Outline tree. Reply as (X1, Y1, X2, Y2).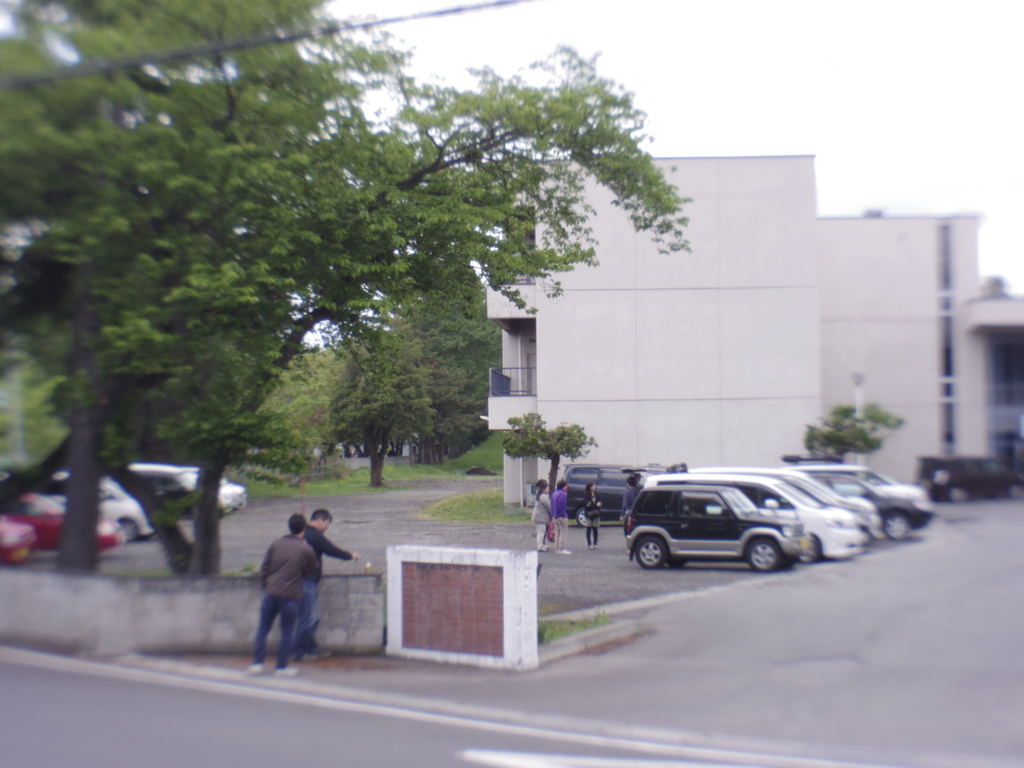
(796, 404, 908, 467).
